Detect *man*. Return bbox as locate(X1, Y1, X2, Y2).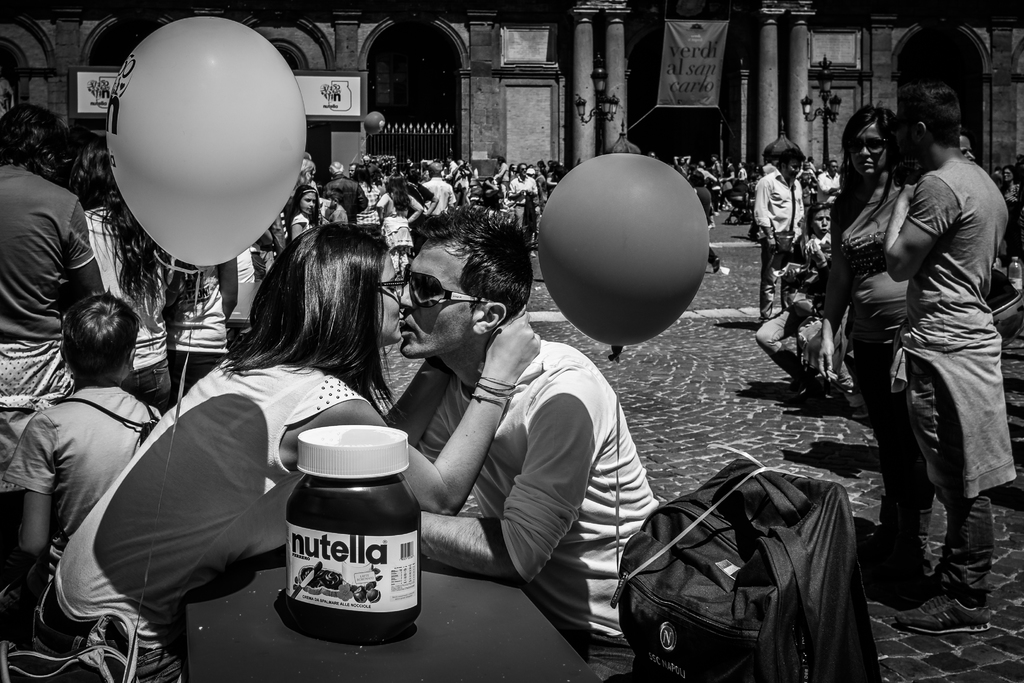
locate(404, 204, 664, 682).
